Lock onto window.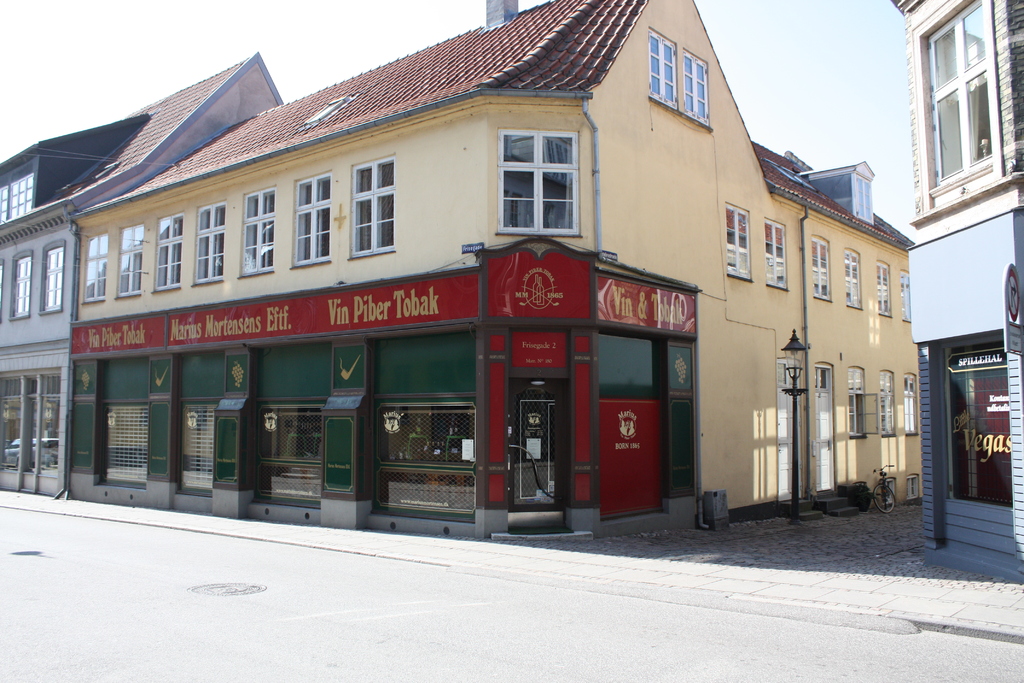
Locked: 39/230/68/317.
